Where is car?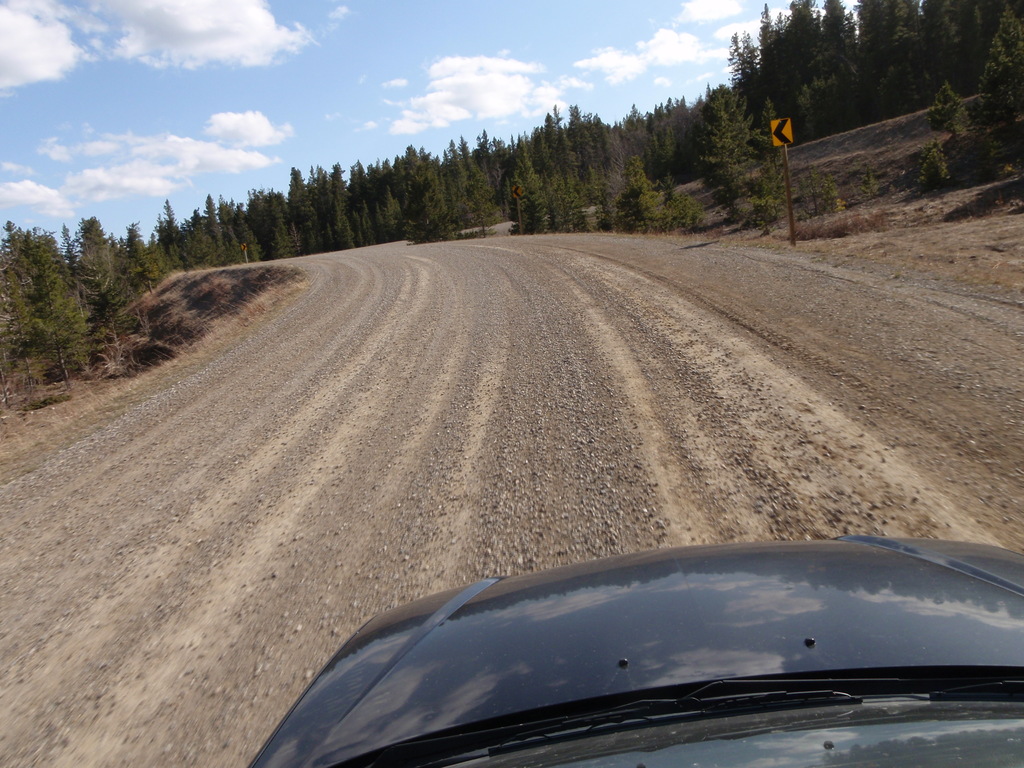
bbox=(256, 540, 1023, 767).
